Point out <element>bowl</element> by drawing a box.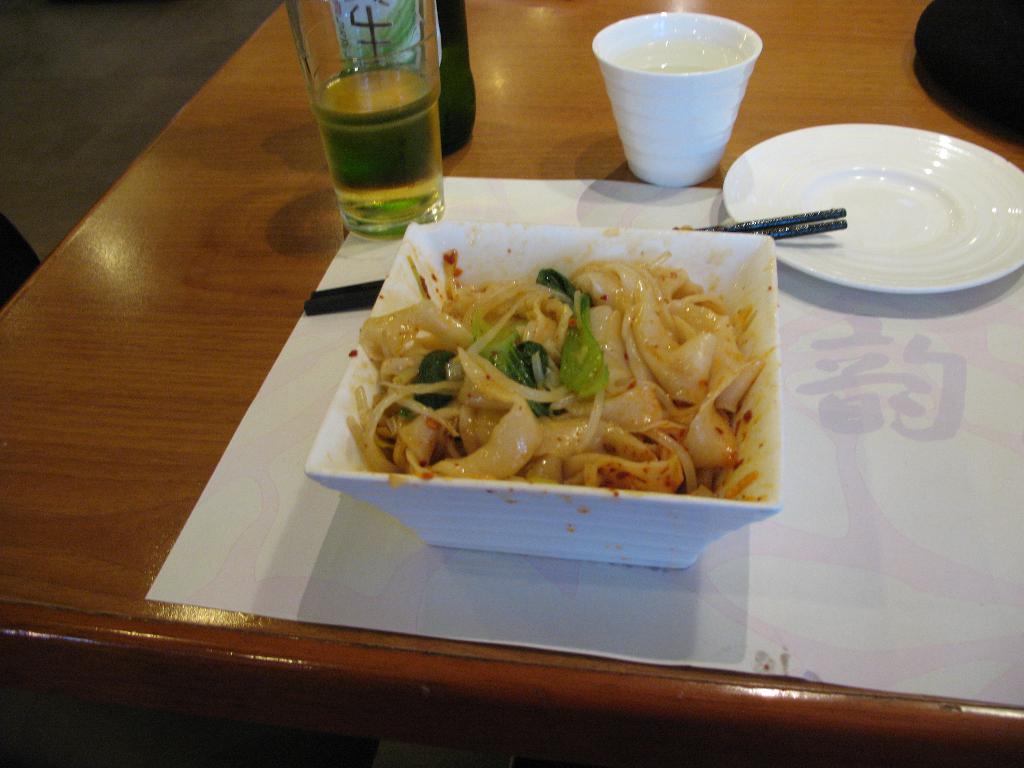
region(304, 222, 783, 566).
